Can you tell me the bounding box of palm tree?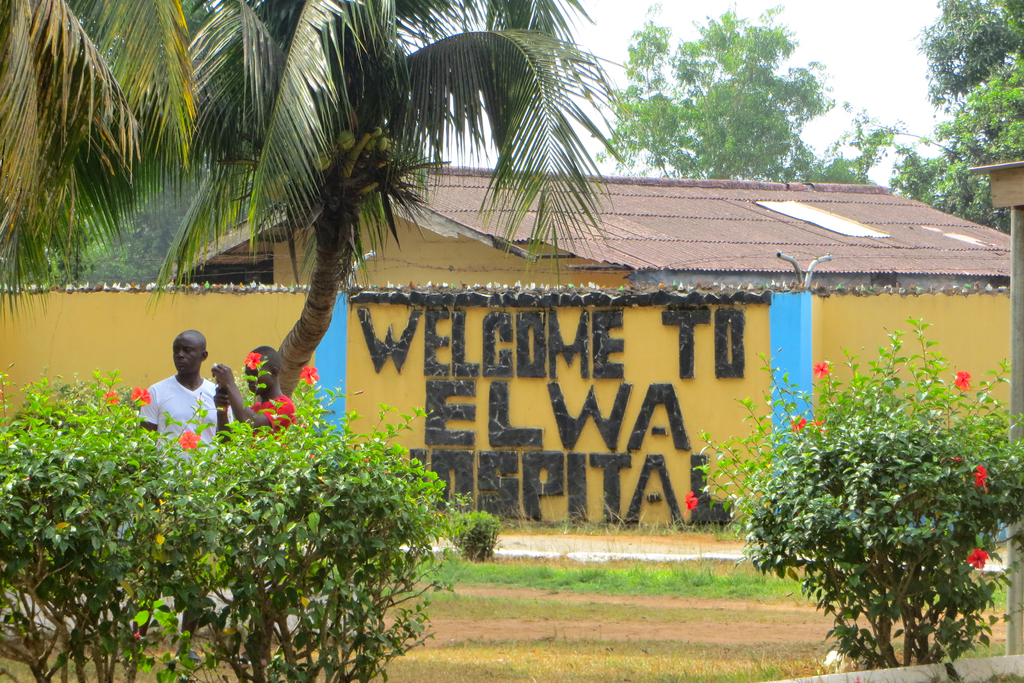
x1=0 y1=0 x2=180 y2=284.
